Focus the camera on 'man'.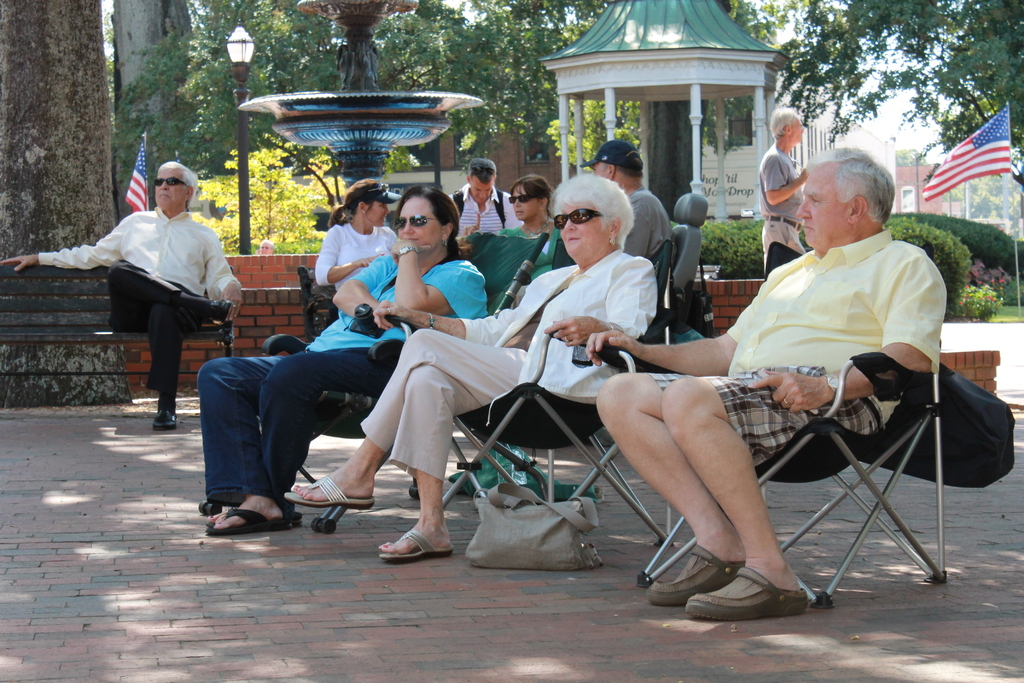
Focus region: locate(575, 138, 669, 258).
